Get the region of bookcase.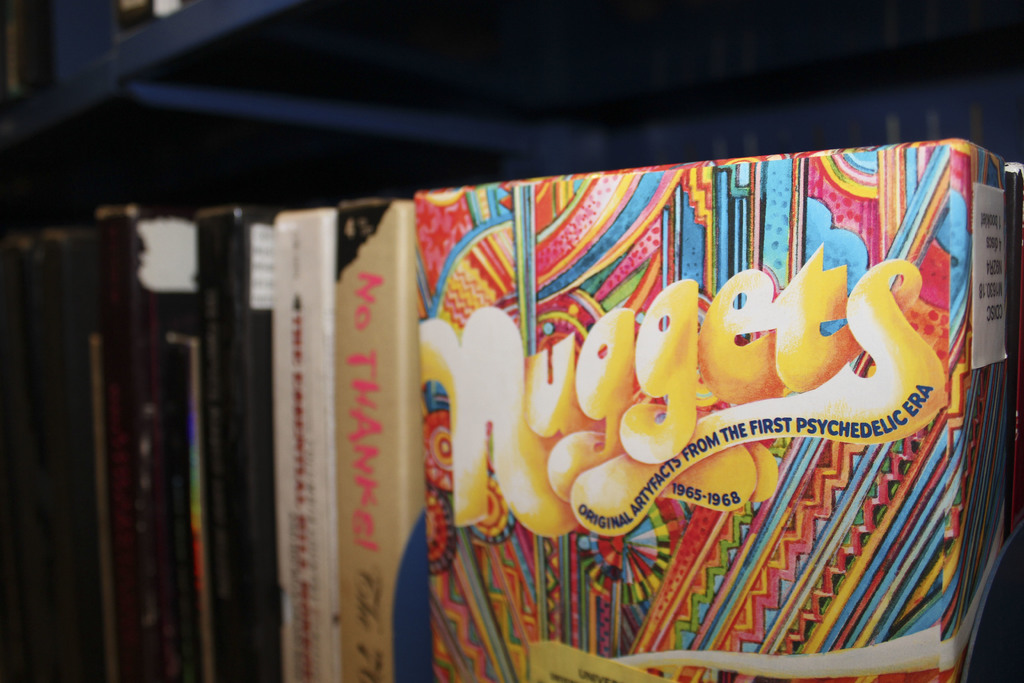
0 0 1023 682.
